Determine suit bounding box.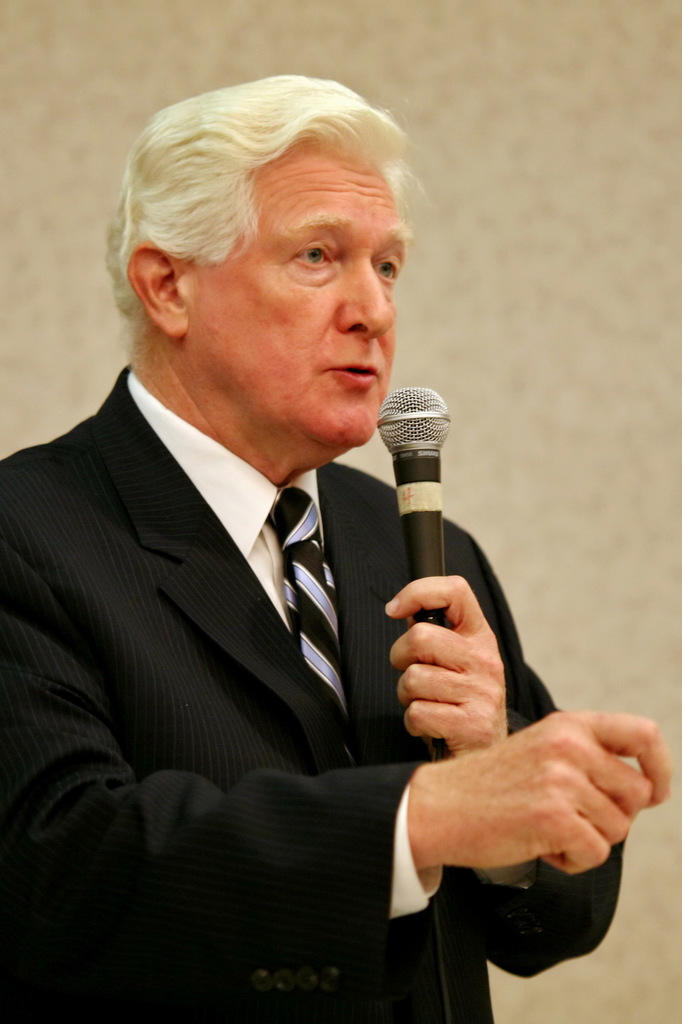
Determined: <box>0,267,565,1012</box>.
